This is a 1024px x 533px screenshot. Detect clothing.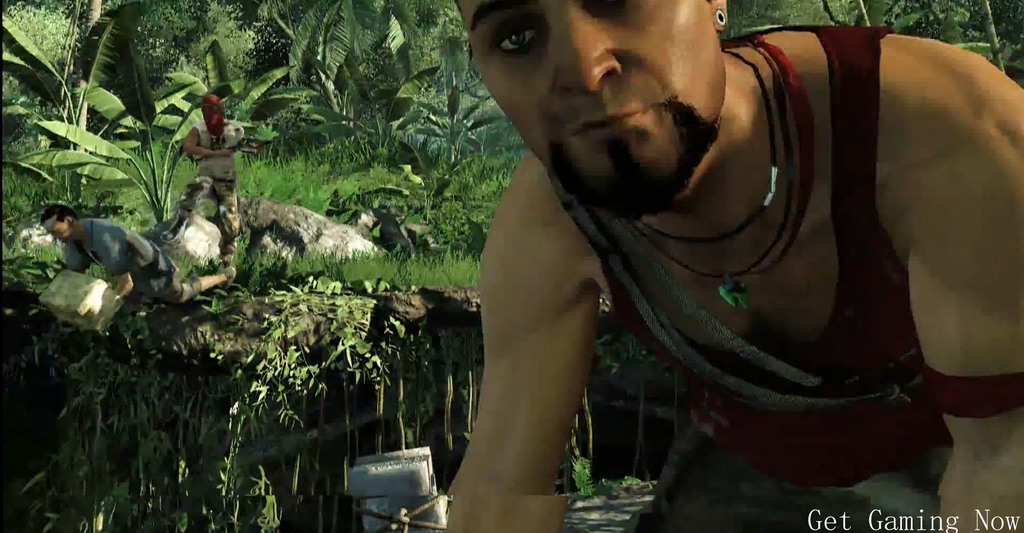
BBox(165, 111, 246, 255).
